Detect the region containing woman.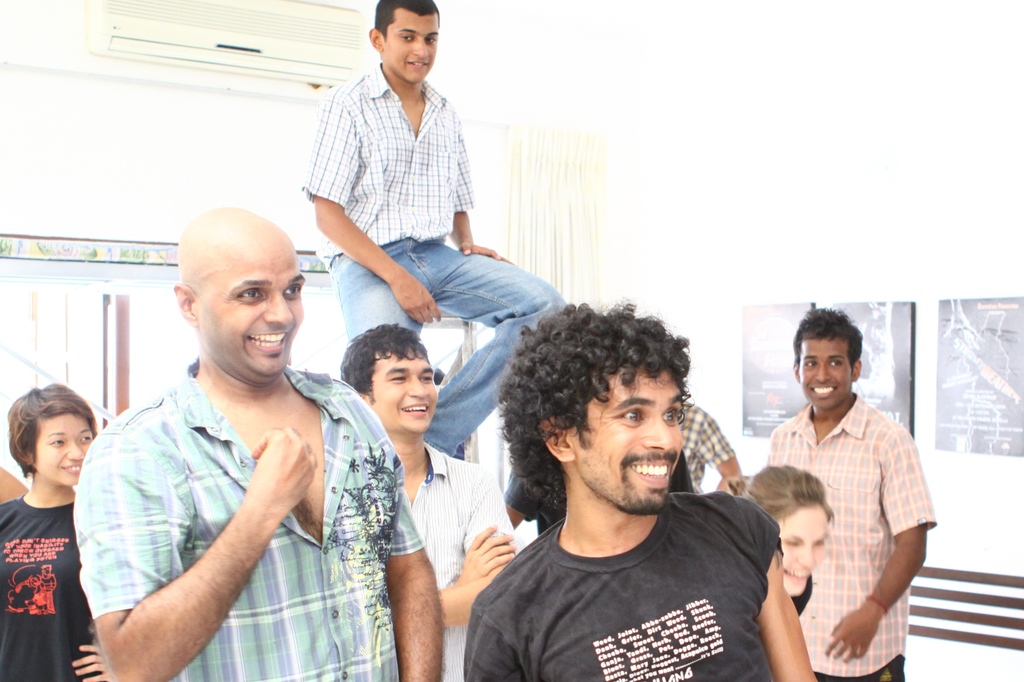
[left=728, top=463, right=830, bottom=613].
